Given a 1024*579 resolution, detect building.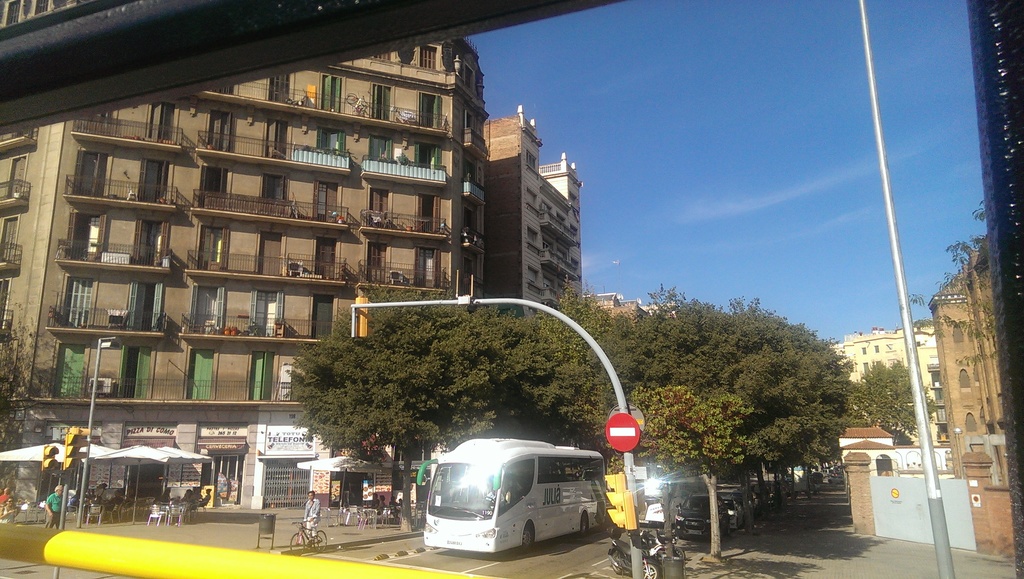
Rect(927, 236, 1011, 489).
